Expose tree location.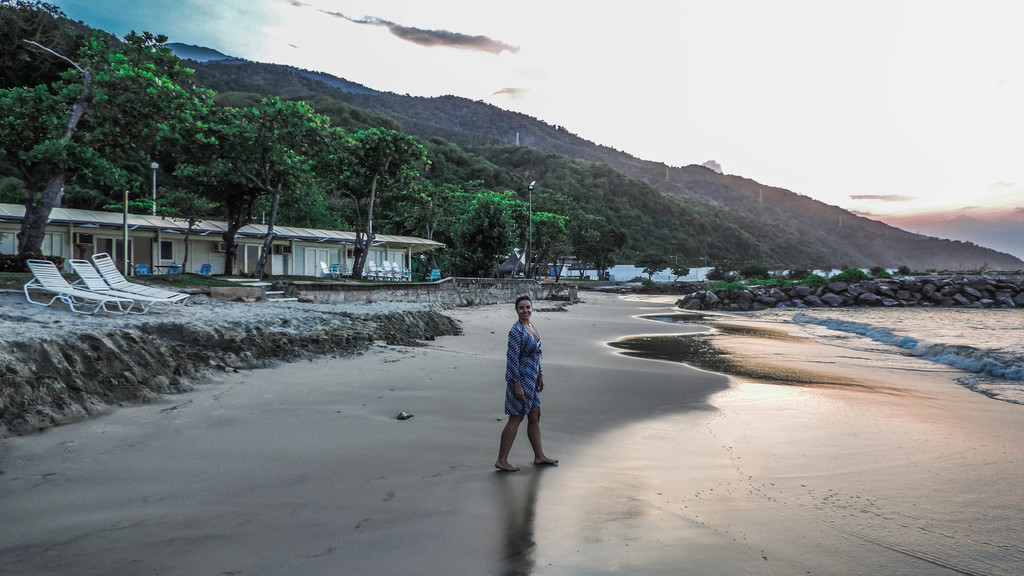
Exposed at left=741, top=259, right=772, bottom=281.
